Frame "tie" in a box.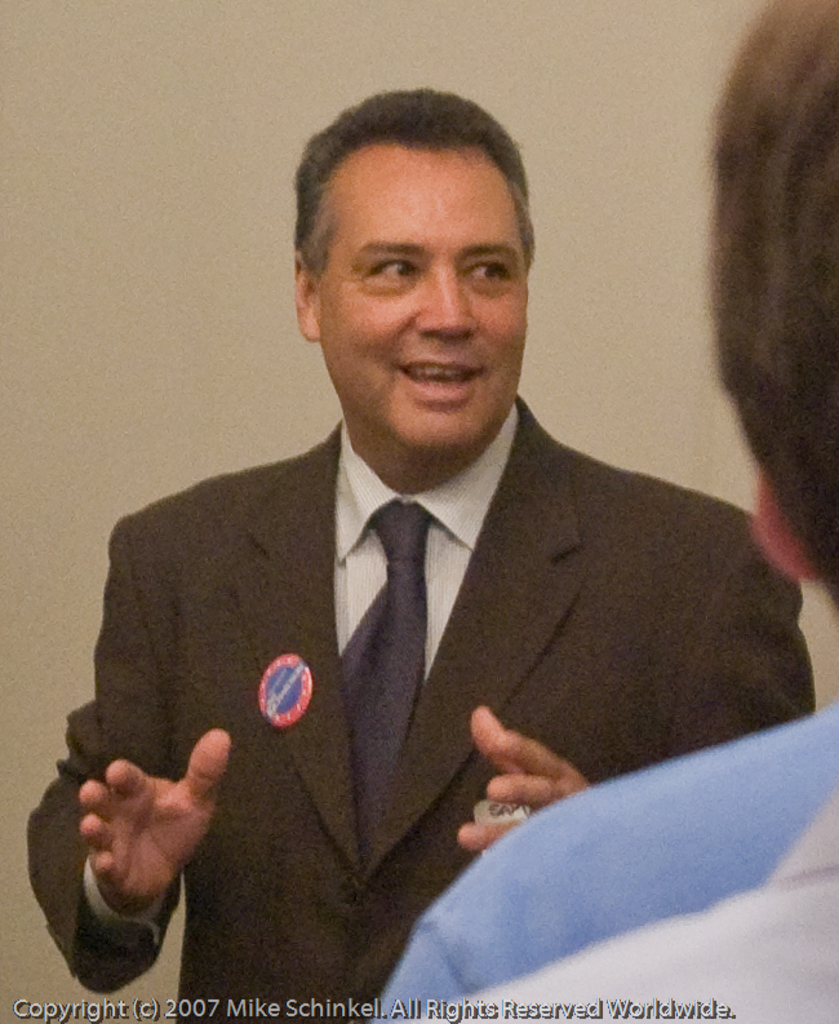
333 497 443 865.
